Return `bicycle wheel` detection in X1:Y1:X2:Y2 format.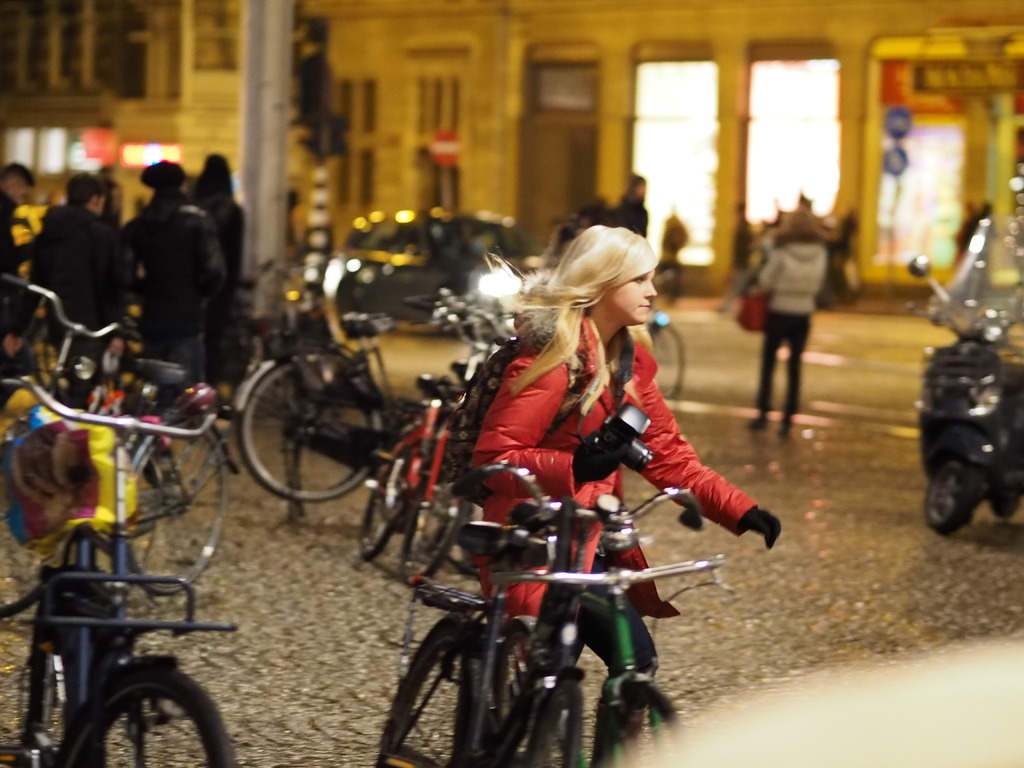
587:680:674:767.
